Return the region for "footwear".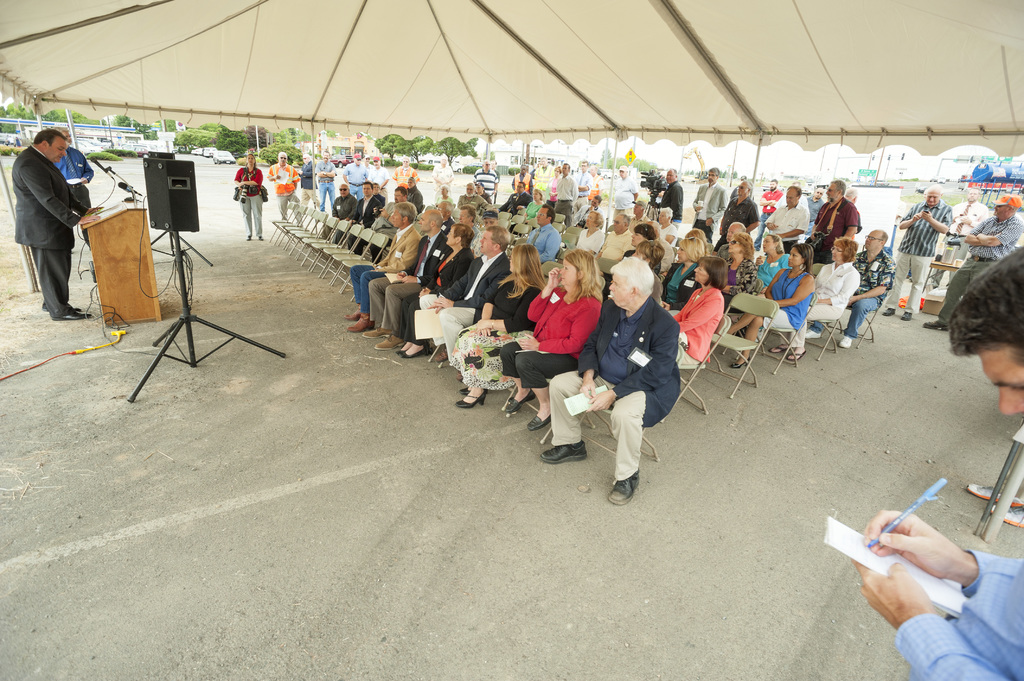
bbox=[344, 321, 371, 330].
